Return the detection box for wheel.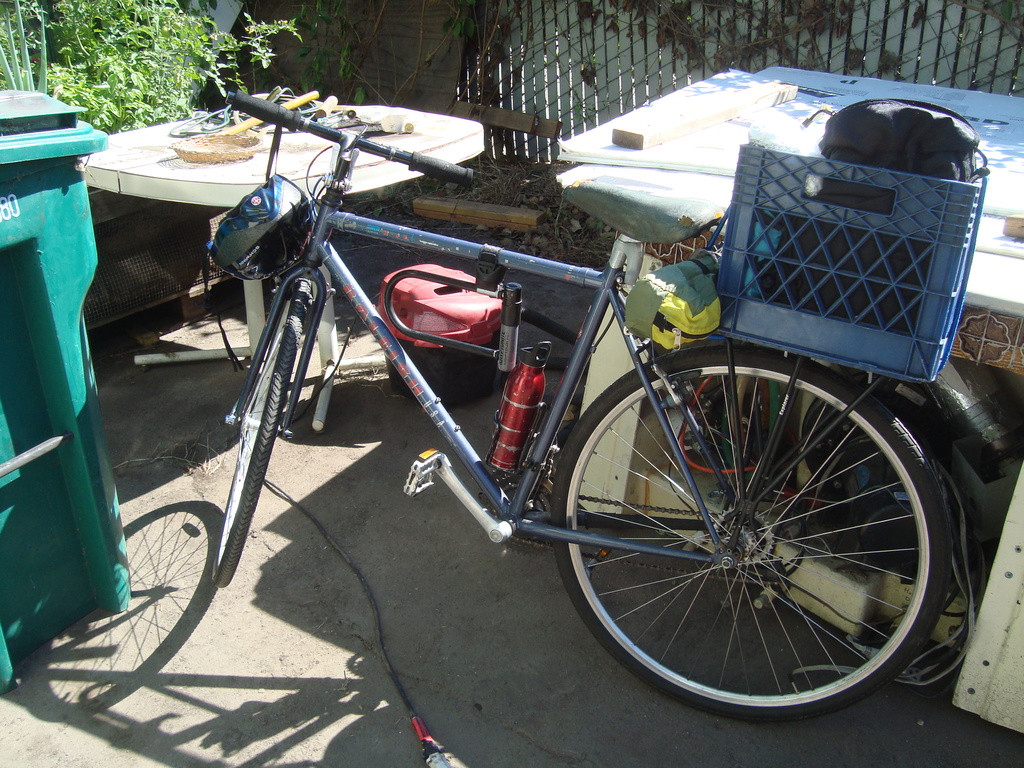
(566, 339, 961, 721).
